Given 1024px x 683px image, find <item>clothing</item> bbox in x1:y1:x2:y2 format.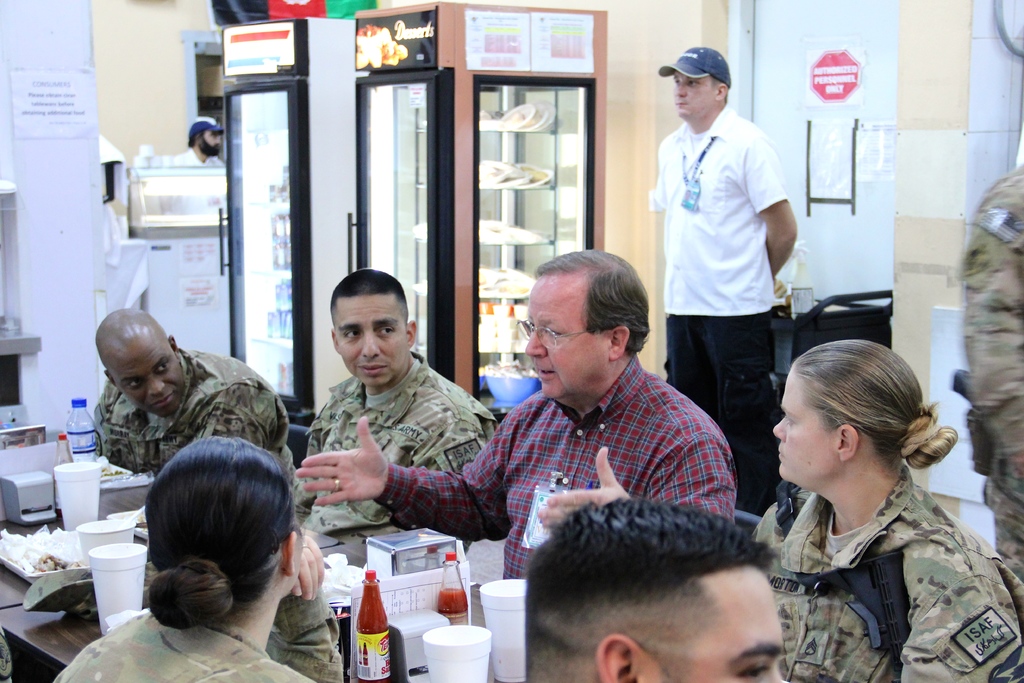
268:317:511:591.
